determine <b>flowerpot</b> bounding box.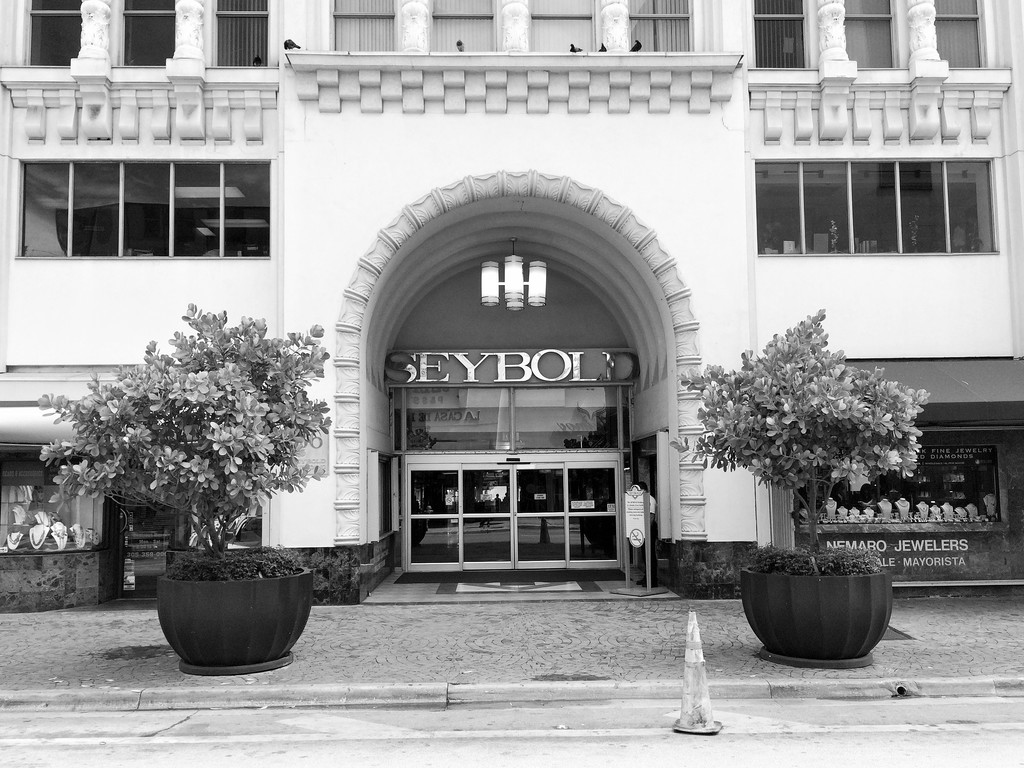
Determined: (144,555,307,671).
